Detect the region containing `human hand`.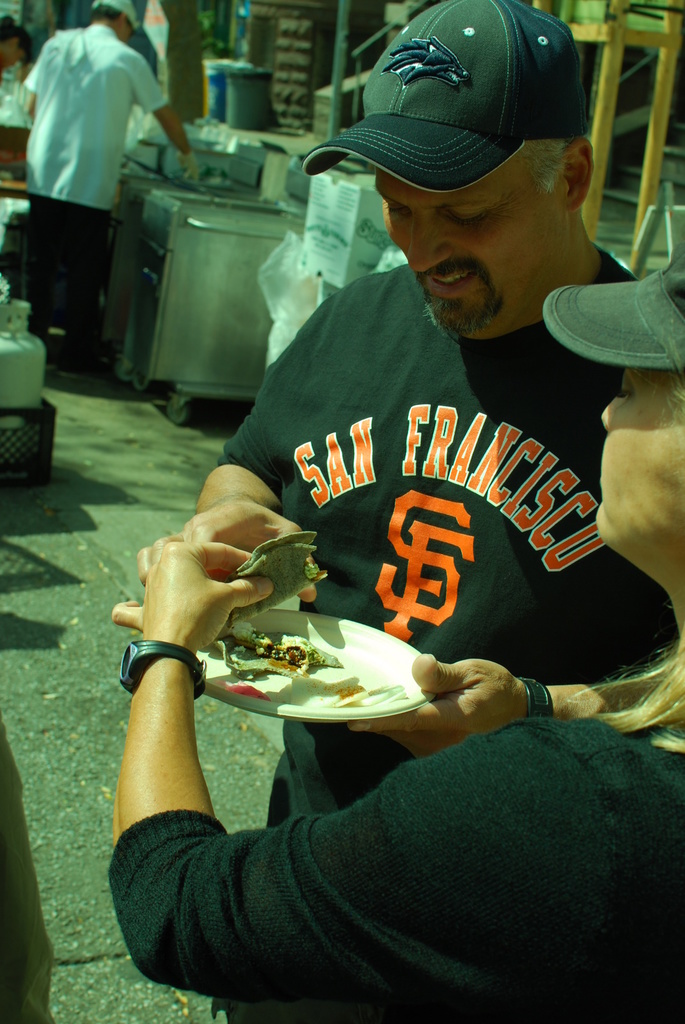
left=119, top=543, right=272, bottom=650.
